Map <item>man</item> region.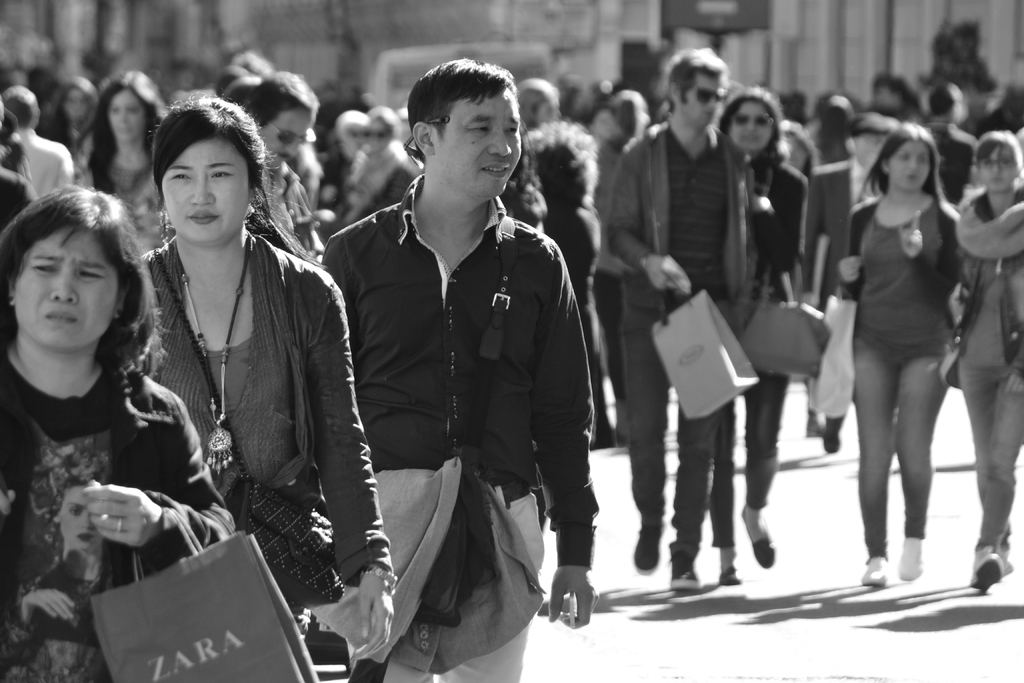
Mapped to box(328, 59, 606, 677).
